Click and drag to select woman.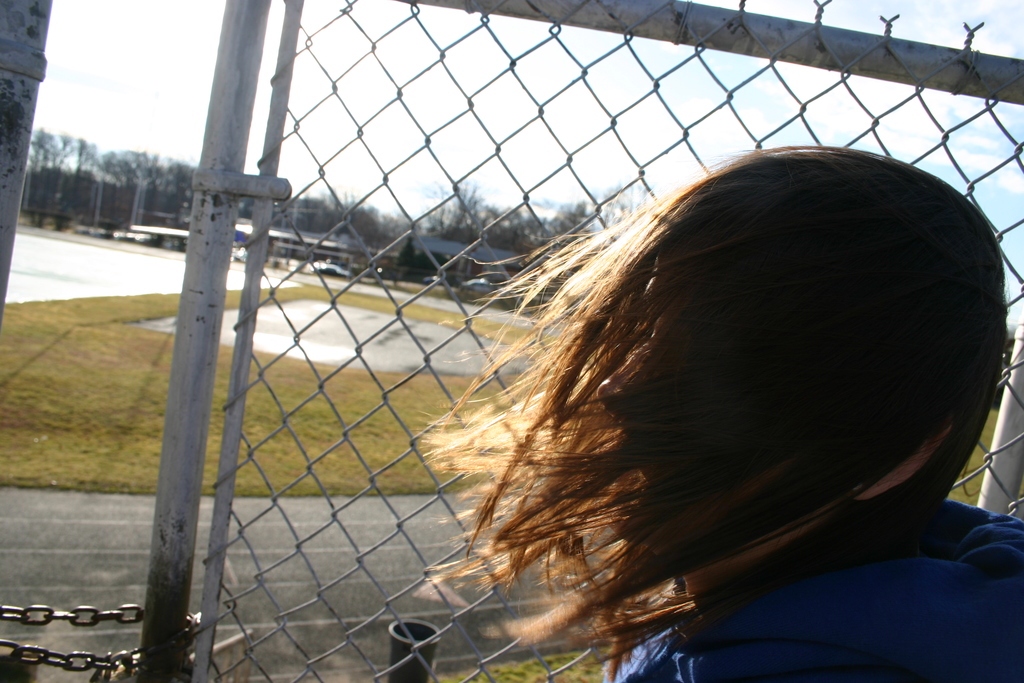
Selection: {"left": 415, "top": 154, "right": 1023, "bottom": 682}.
